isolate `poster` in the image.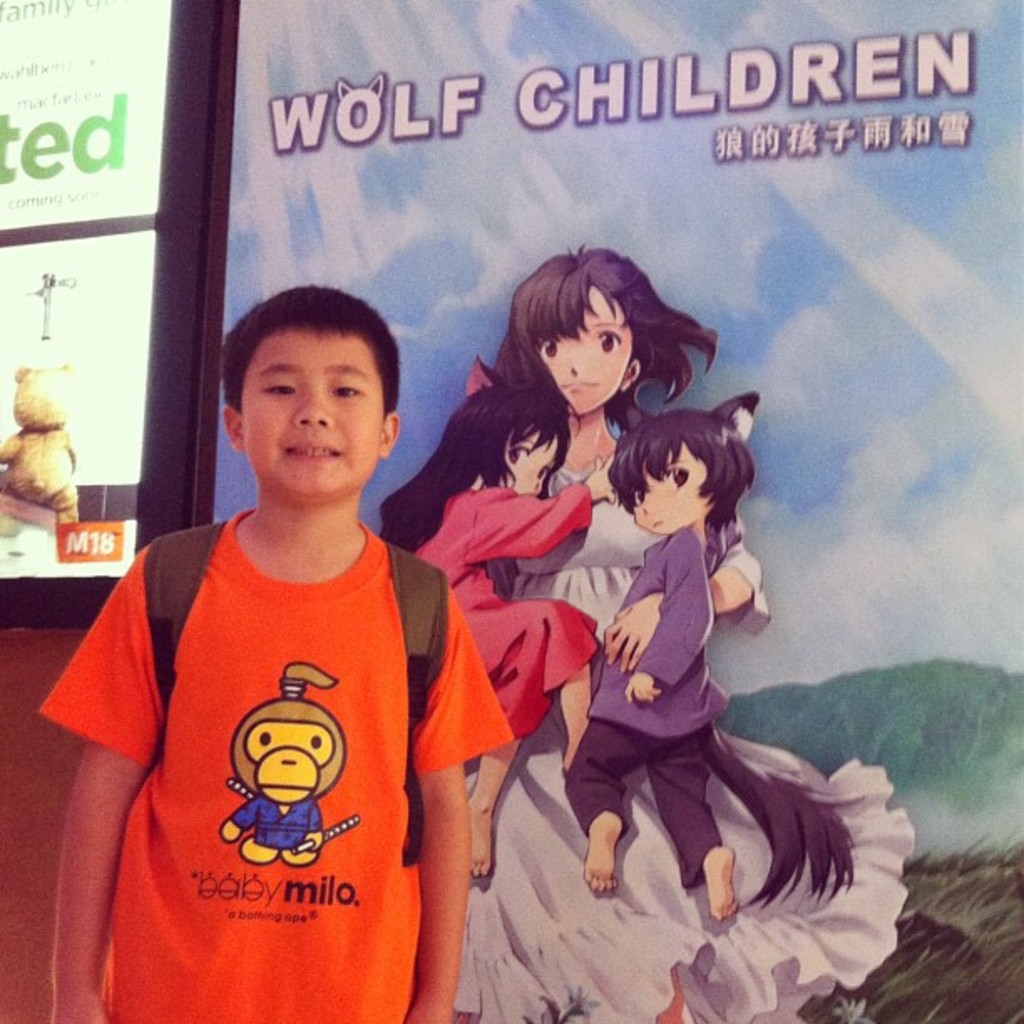
Isolated region: <bbox>0, 0, 171, 231</bbox>.
